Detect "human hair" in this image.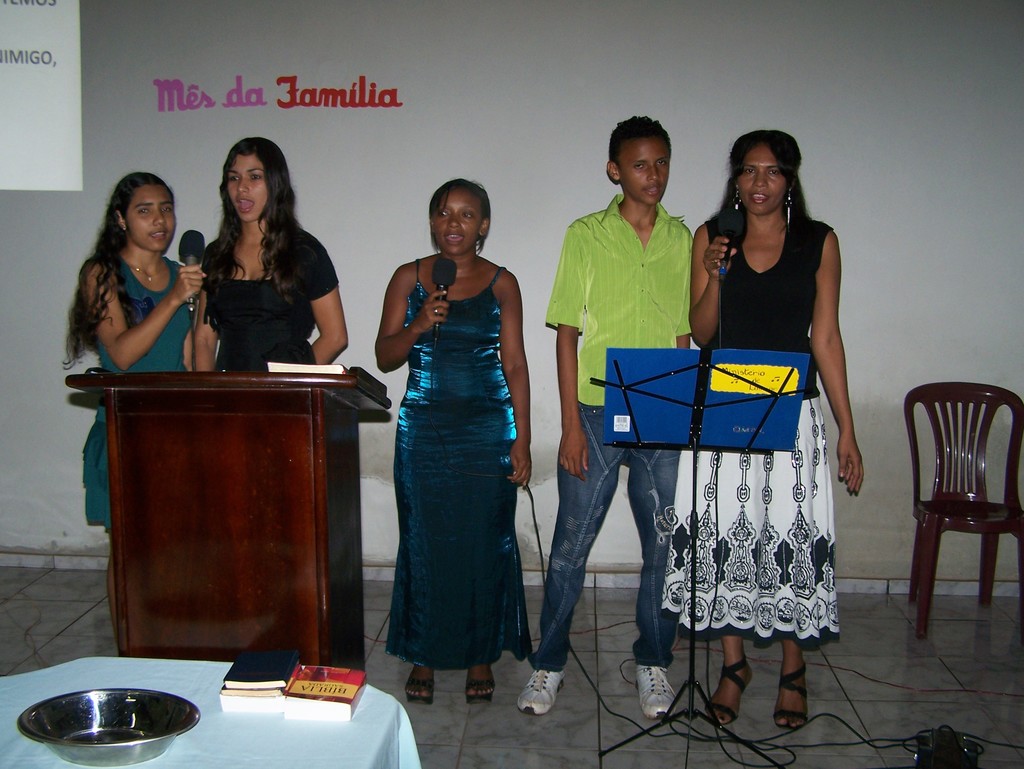
Detection: crop(63, 172, 175, 367).
